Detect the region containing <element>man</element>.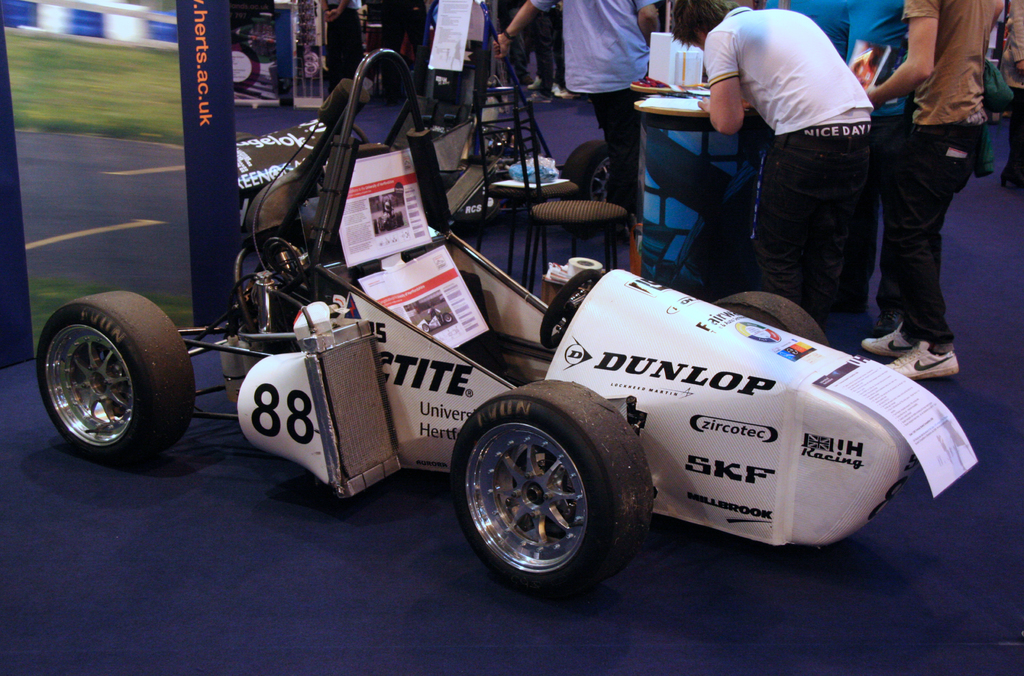
BBox(689, 6, 895, 300).
